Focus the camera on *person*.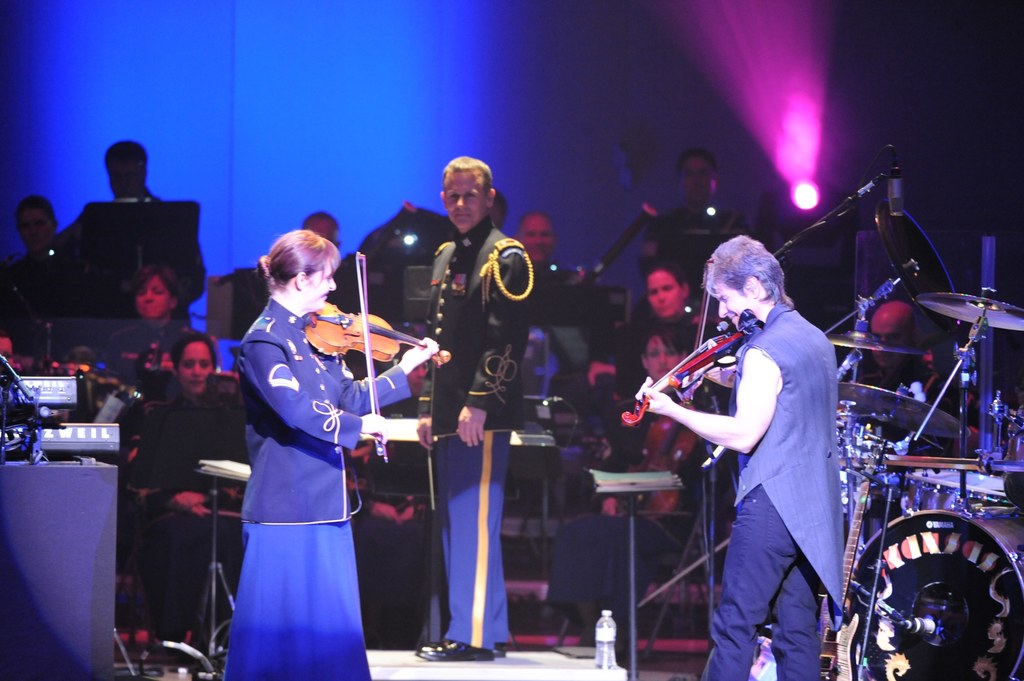
Focus region: x1=105, y1=260, x2=186, y2=382.
